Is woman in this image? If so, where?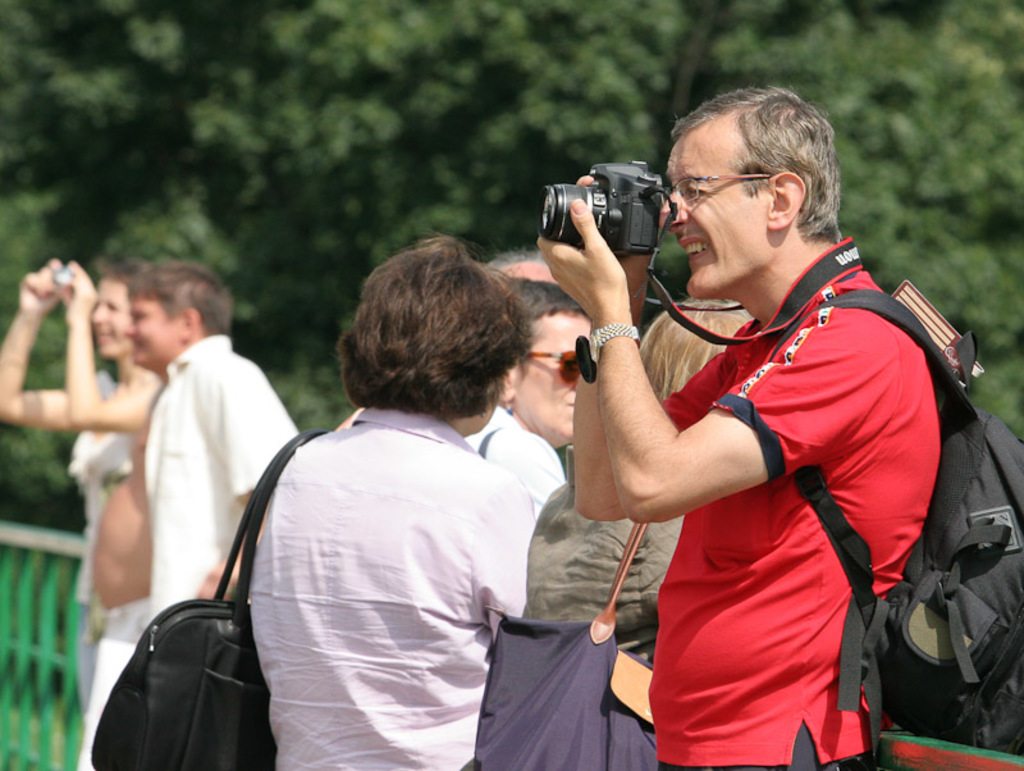
Yes, at locate(0, 257, 163, 770).
